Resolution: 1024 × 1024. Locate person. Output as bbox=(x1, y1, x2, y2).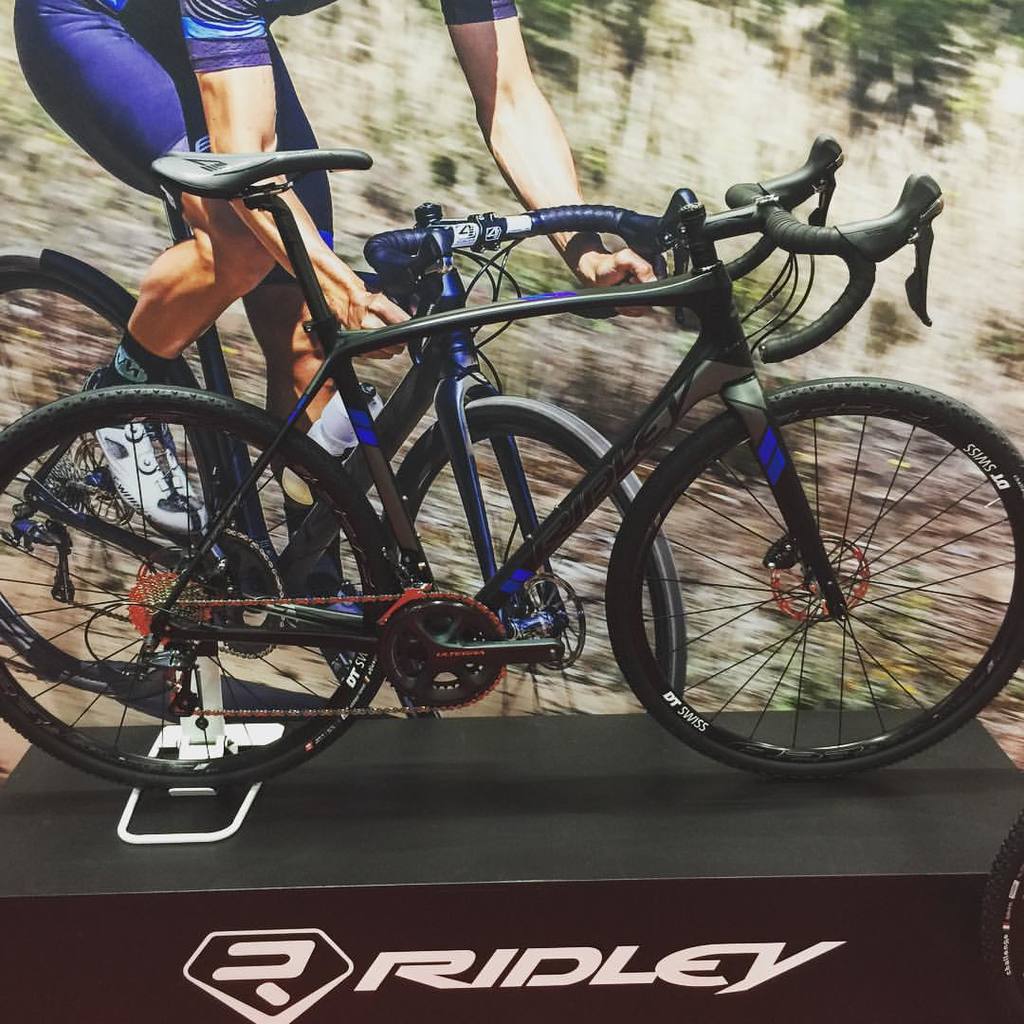
bbox=(10, 0, 660, 538).
